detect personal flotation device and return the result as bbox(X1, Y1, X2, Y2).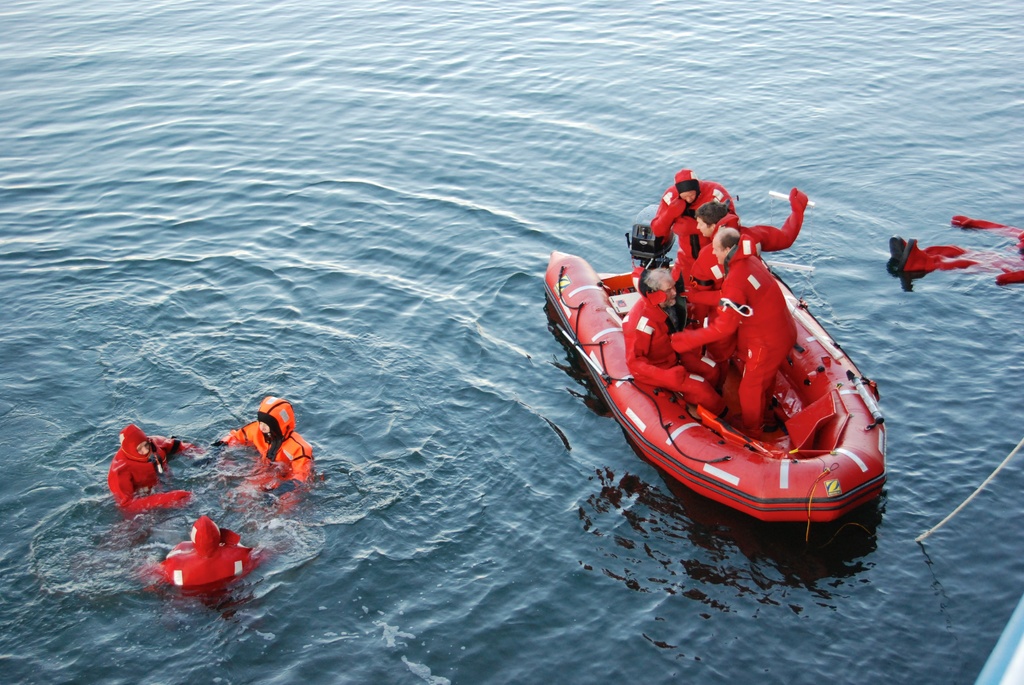
bbox(670, 246, 797, 436).
